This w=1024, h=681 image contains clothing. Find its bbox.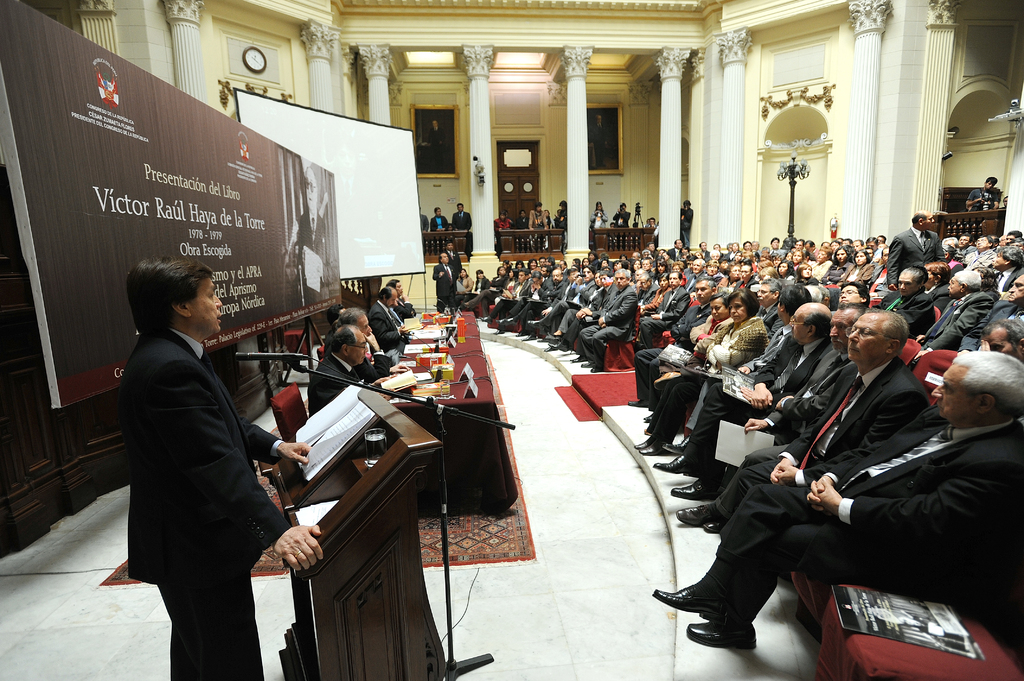
locate(109, 285, 296, 669).
